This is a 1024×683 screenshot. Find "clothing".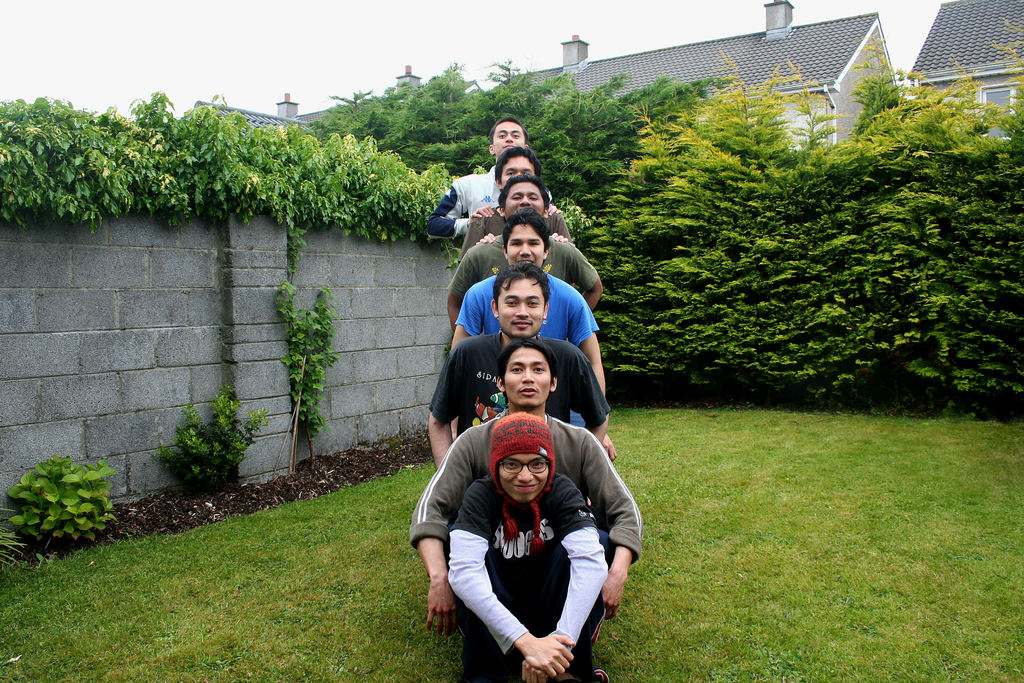
Bounding box: 447,236,596,308.
